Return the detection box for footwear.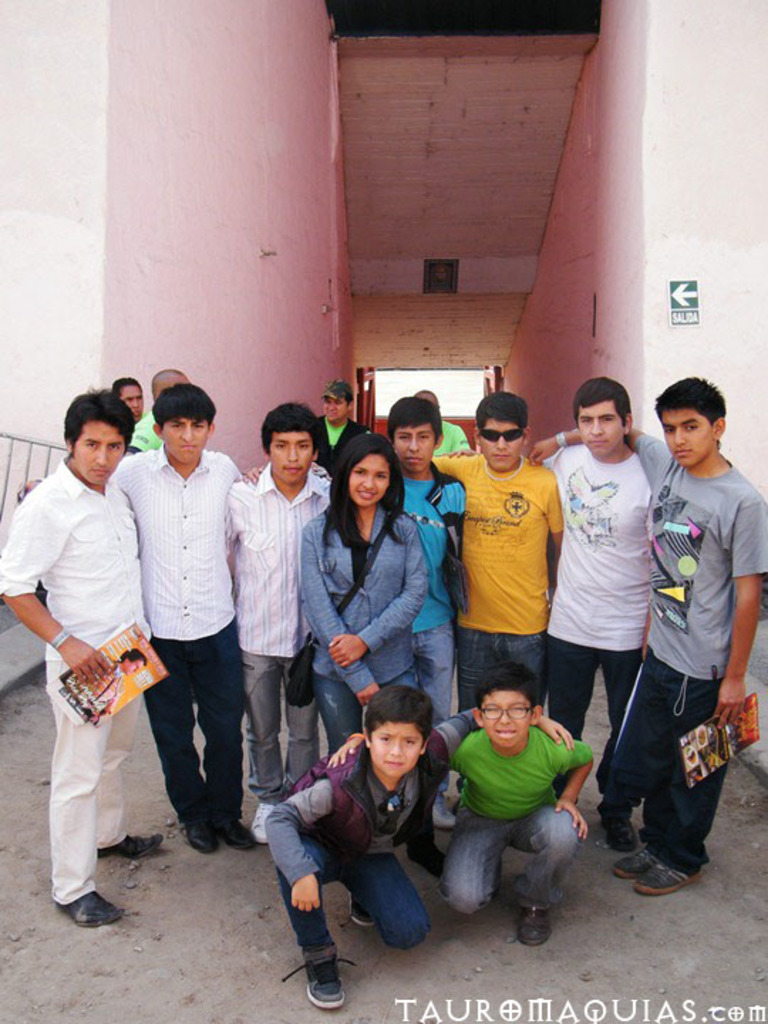
bbox=(247, 798, 280, 843).
